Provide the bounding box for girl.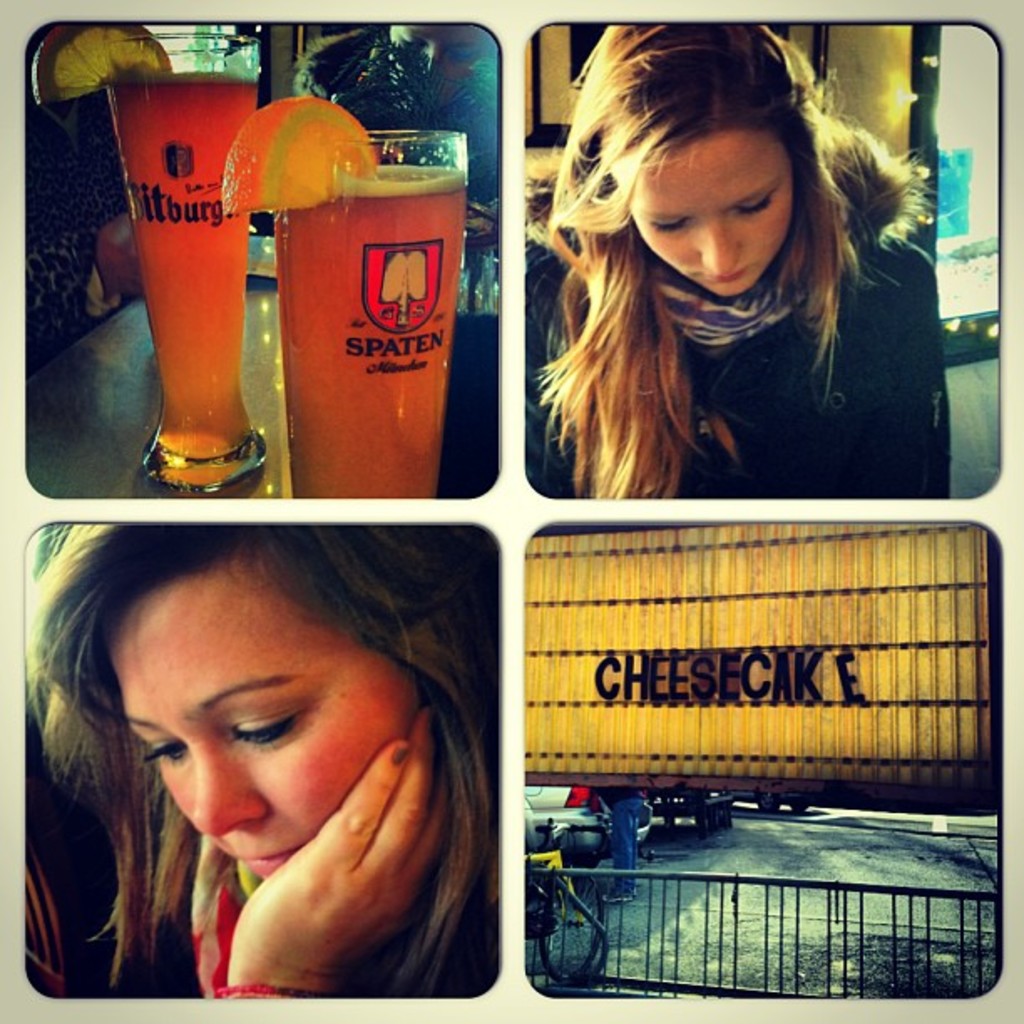
BBox(529, 20, 935, 499).
